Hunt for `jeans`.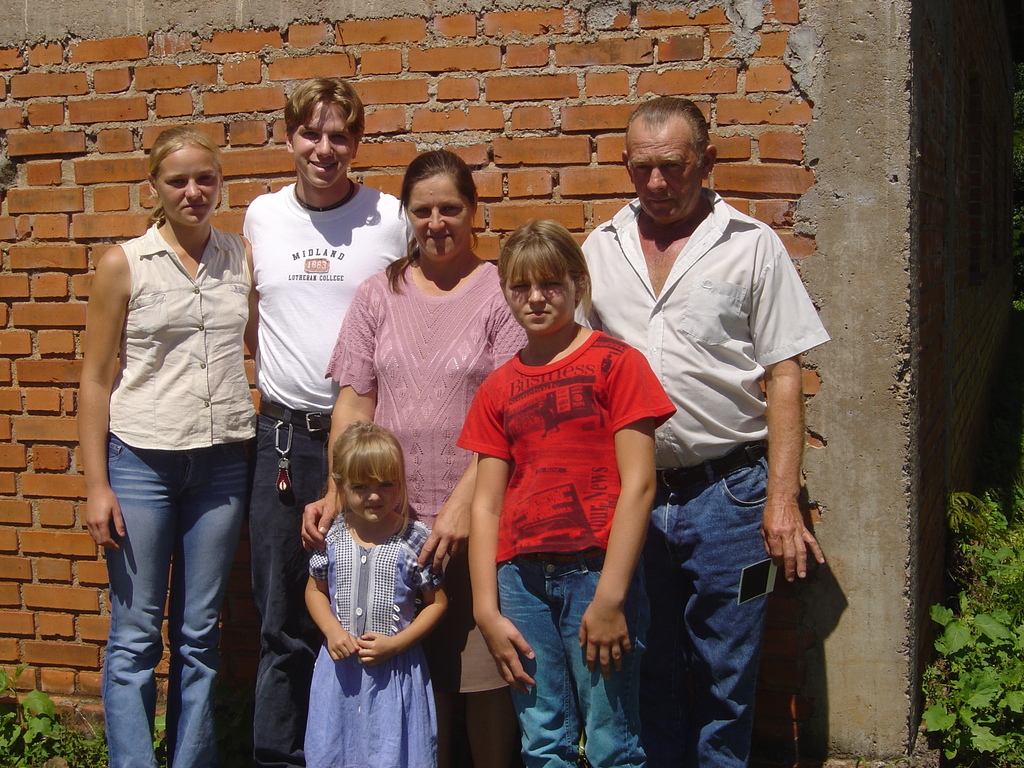
Hunted down at 92:433:263:760.
